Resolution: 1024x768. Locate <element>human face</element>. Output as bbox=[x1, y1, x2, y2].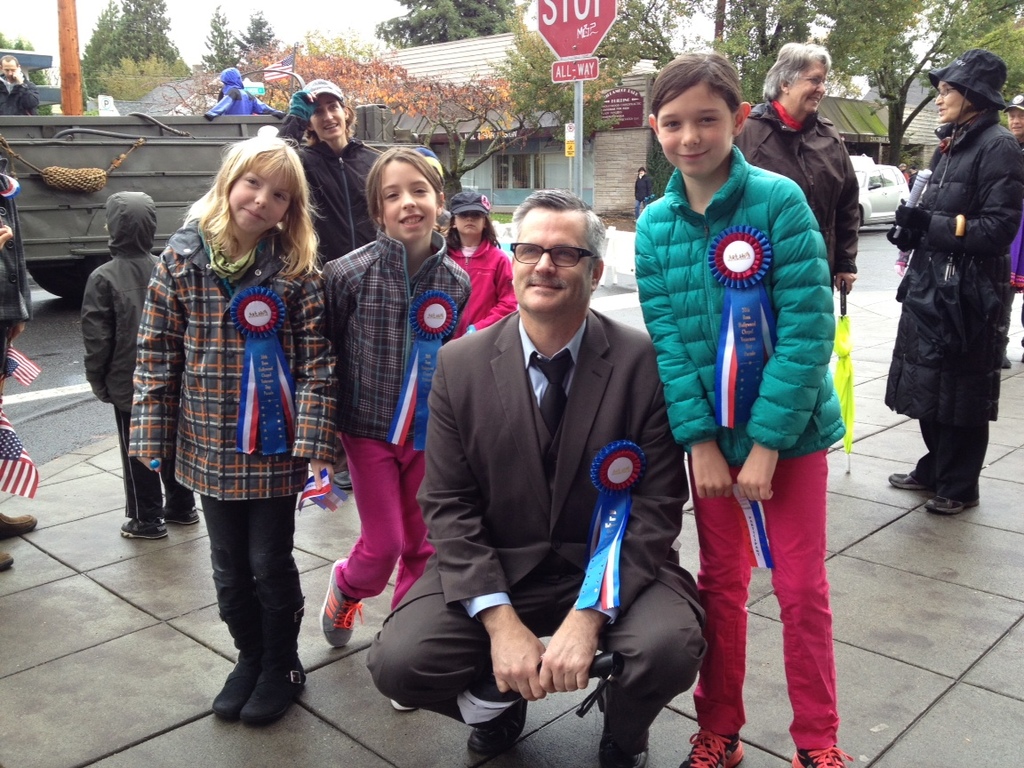
bbox=[513, 212, 592, 314].
